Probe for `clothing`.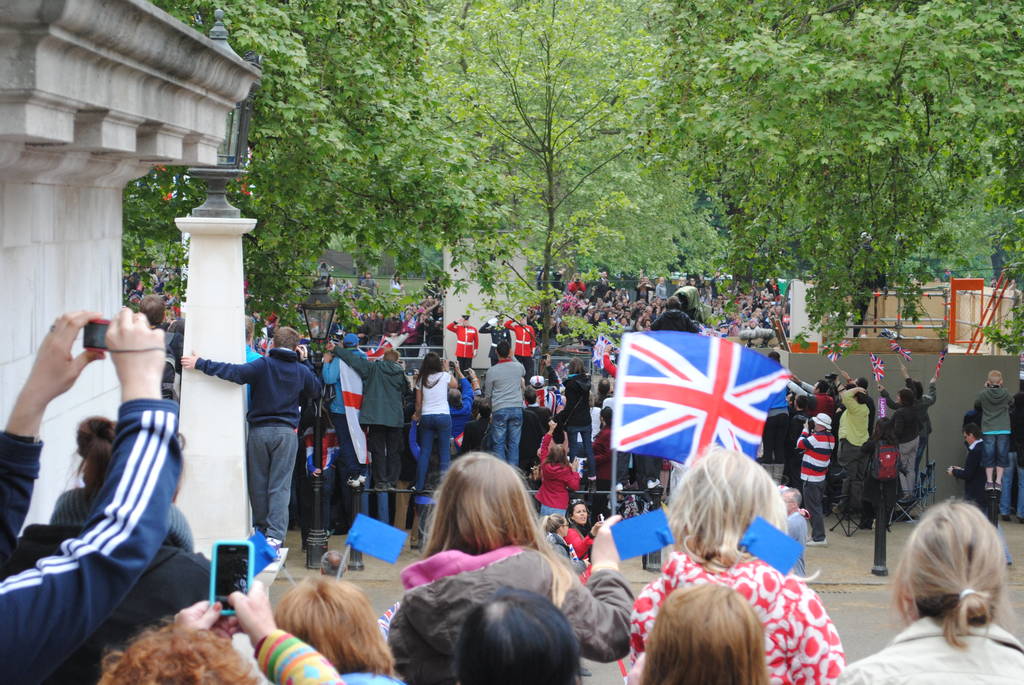
Probe result: box(628, 548, 849, 684).
